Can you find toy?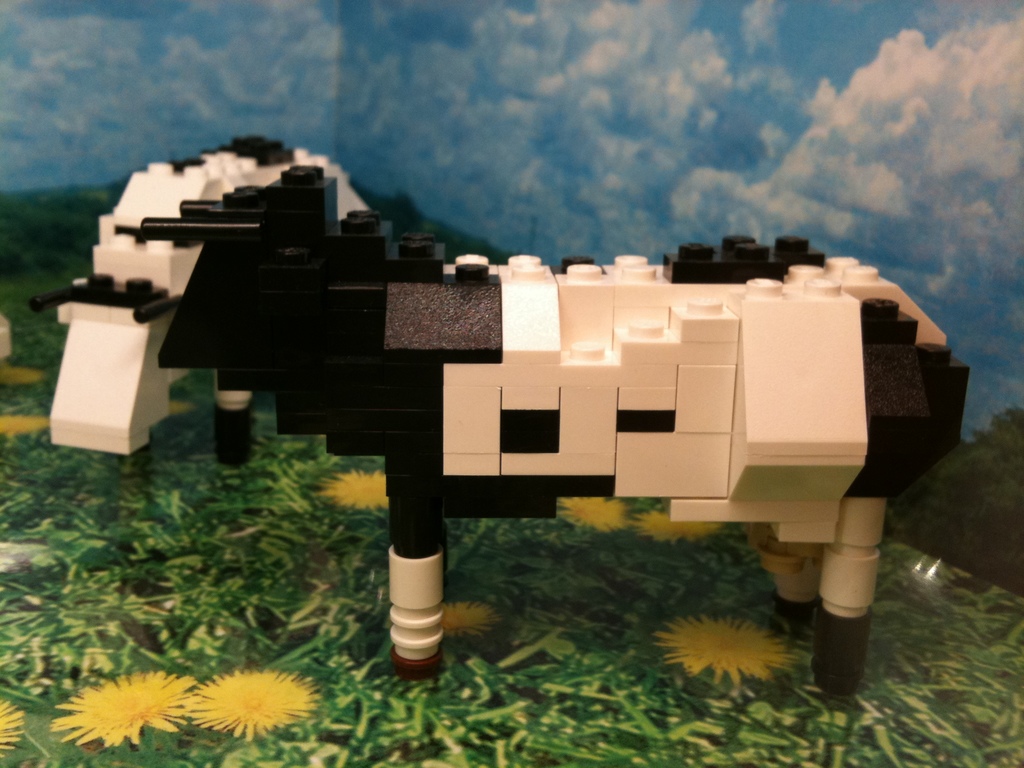
Yes, bounding box: [975,406,1023,598].
